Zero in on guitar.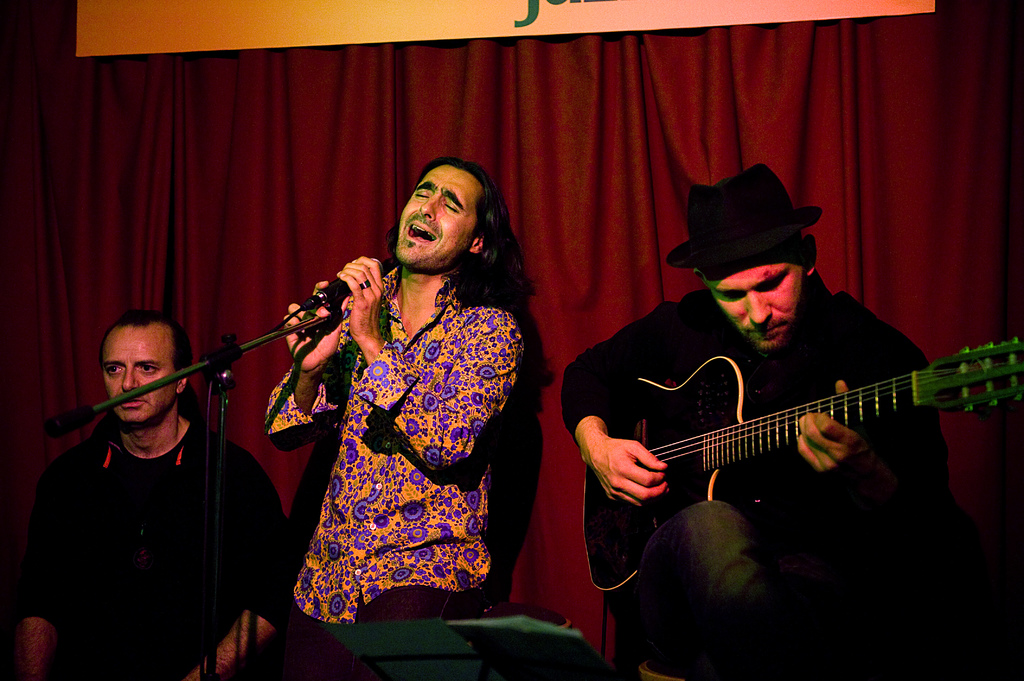
Zeroed in: 581/340/1023/598.
